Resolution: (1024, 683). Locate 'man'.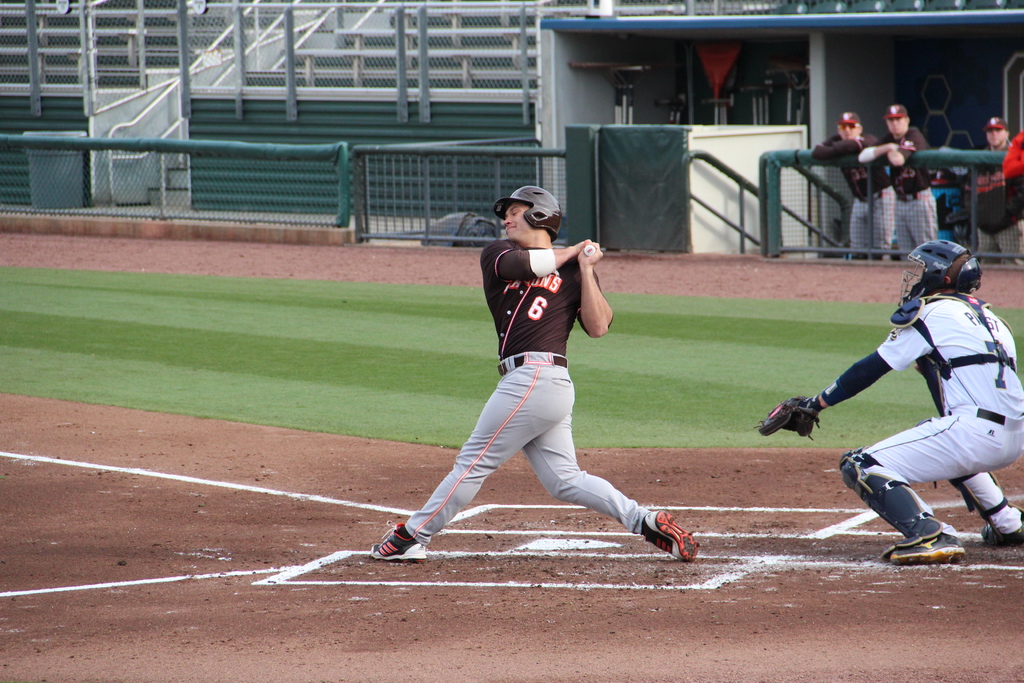
804/230/1023/568.
